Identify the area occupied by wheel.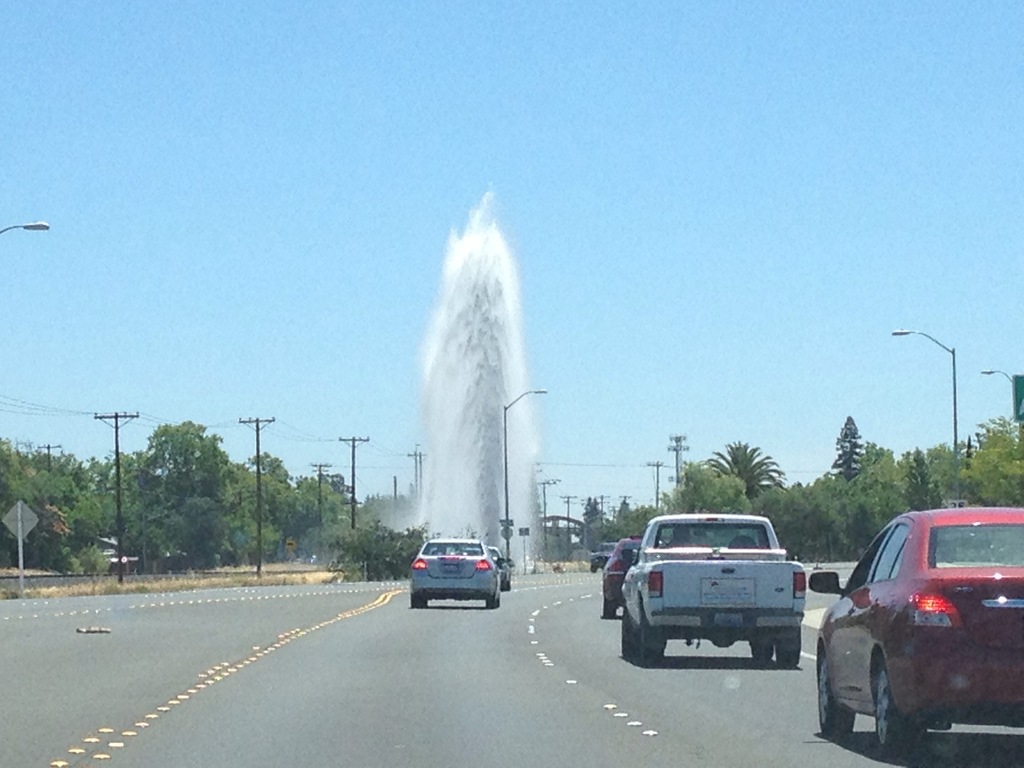
Area: detection(639, 616, 664, 664).
